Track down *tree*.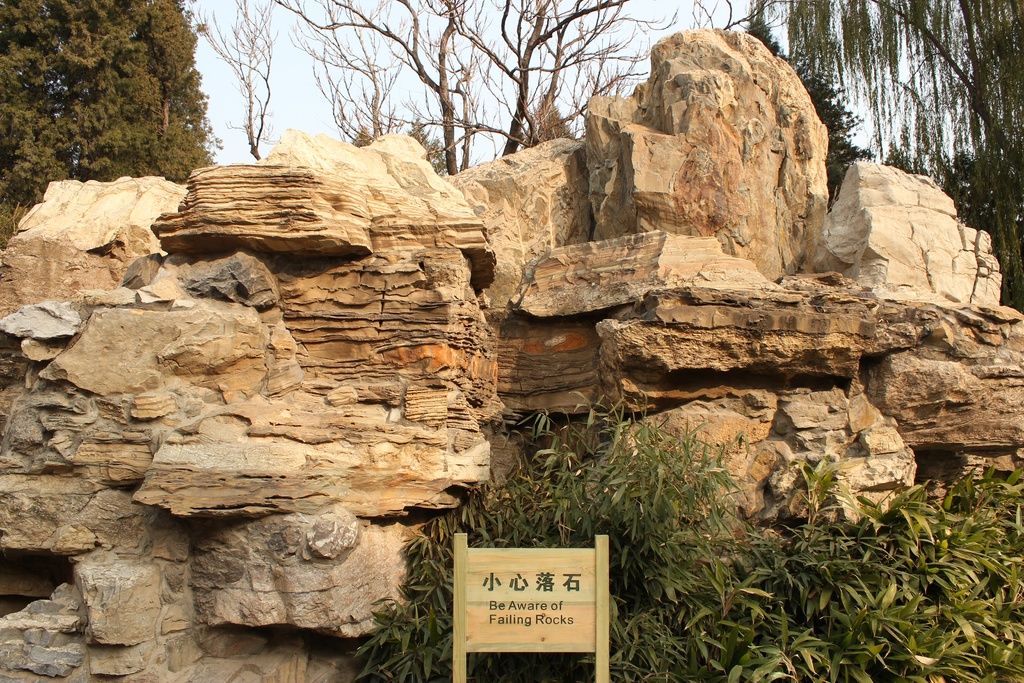
Tracked to 0/0/225/254.
